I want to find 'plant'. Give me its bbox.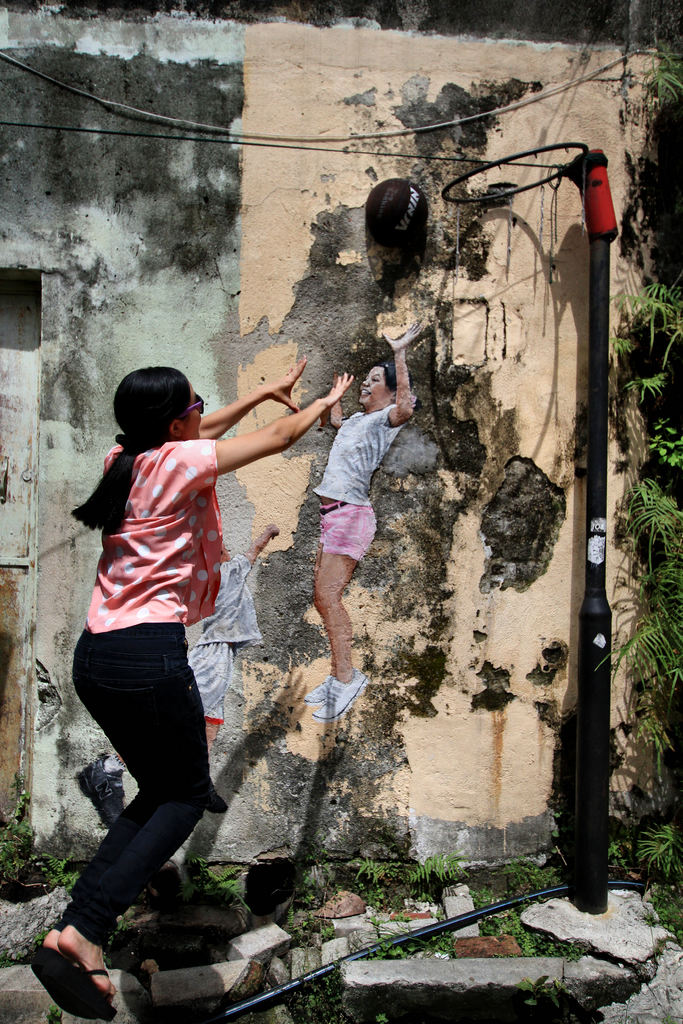
bbox(0, 920, 51, 965).
